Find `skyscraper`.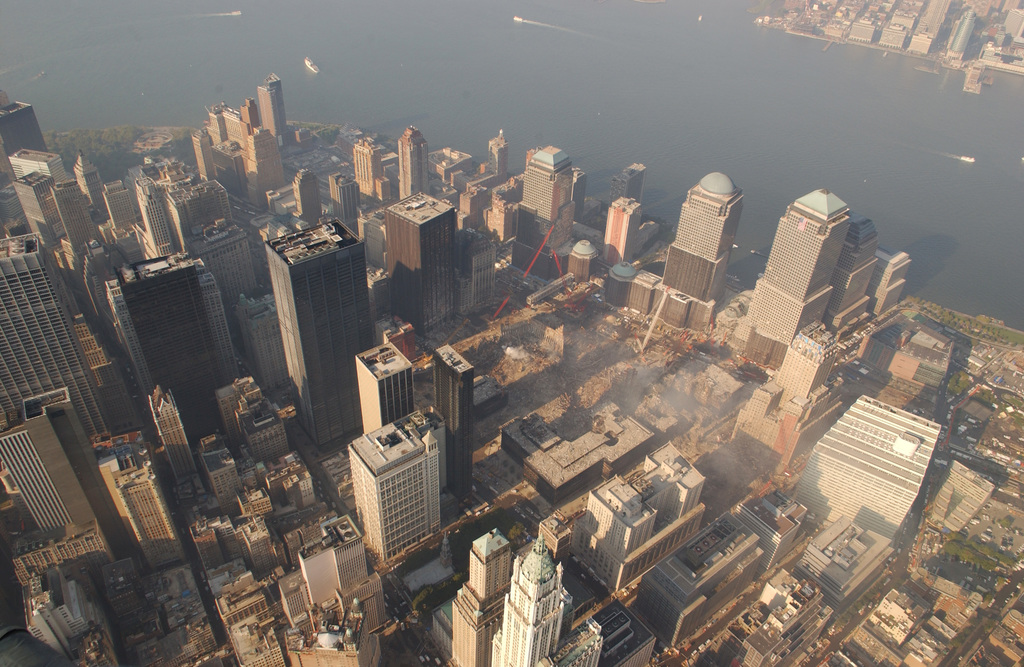
locate(492, 527, 602, 666).
